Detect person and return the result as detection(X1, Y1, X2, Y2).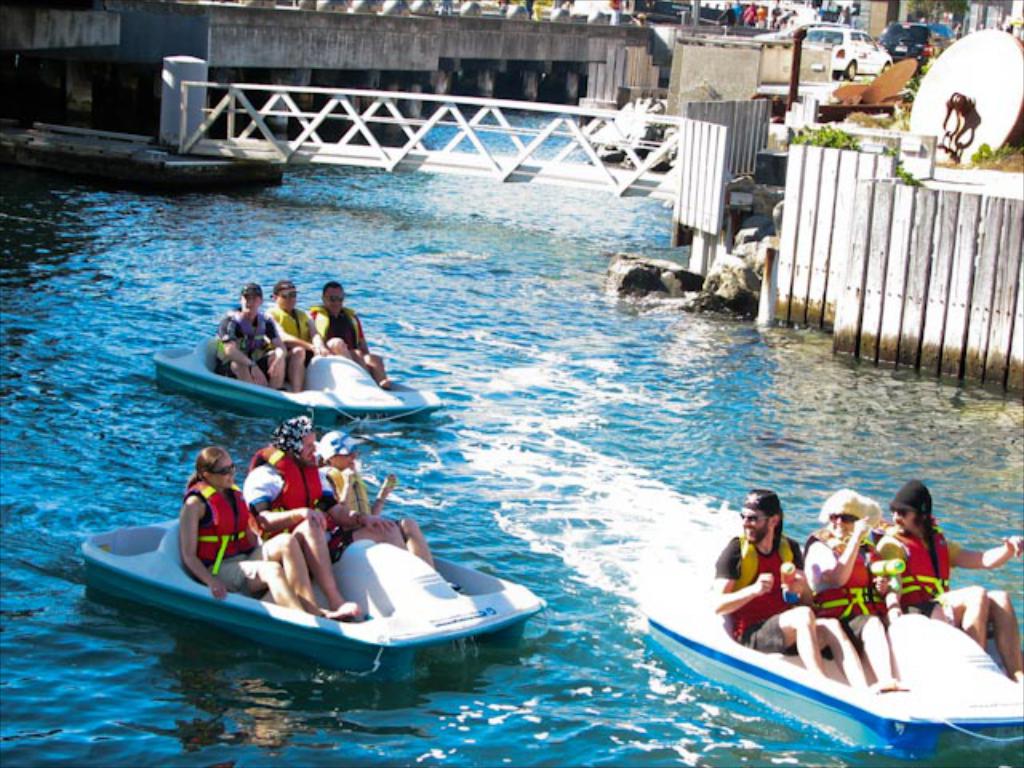
detection(243, 411, 390, 619).
